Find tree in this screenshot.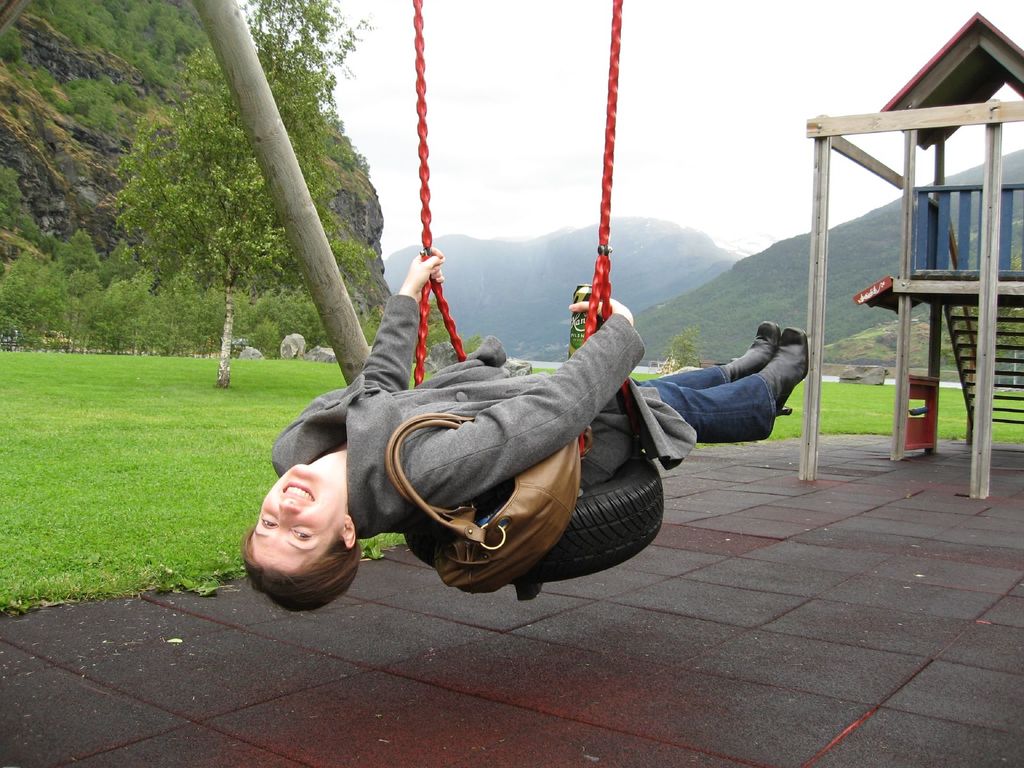
The bounding box for tree is detection(374, 211, 755, 363).
